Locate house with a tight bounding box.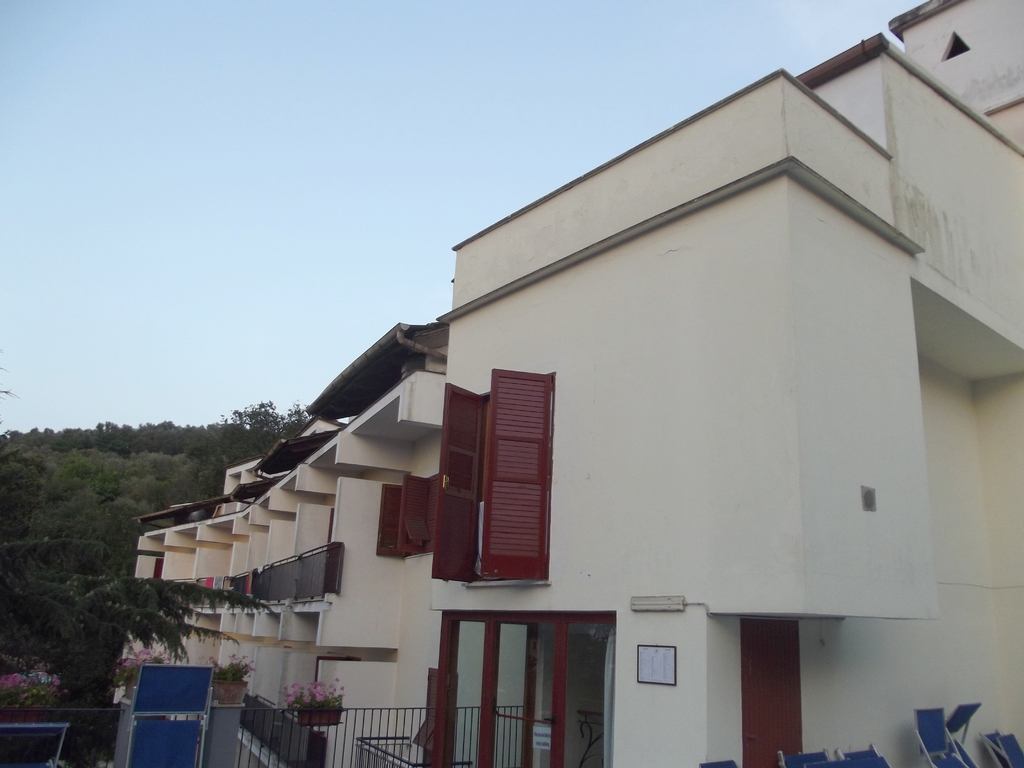
bbox=(119, 0, 1016, 760).
